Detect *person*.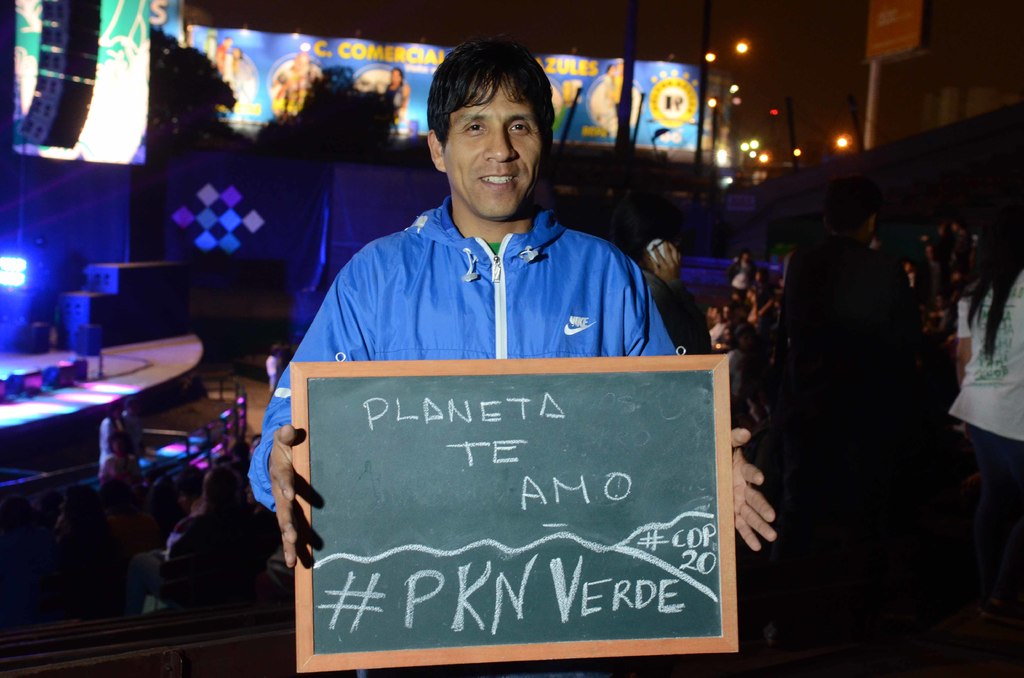
Detected at <region>249, 37, 779, 572</region>.
